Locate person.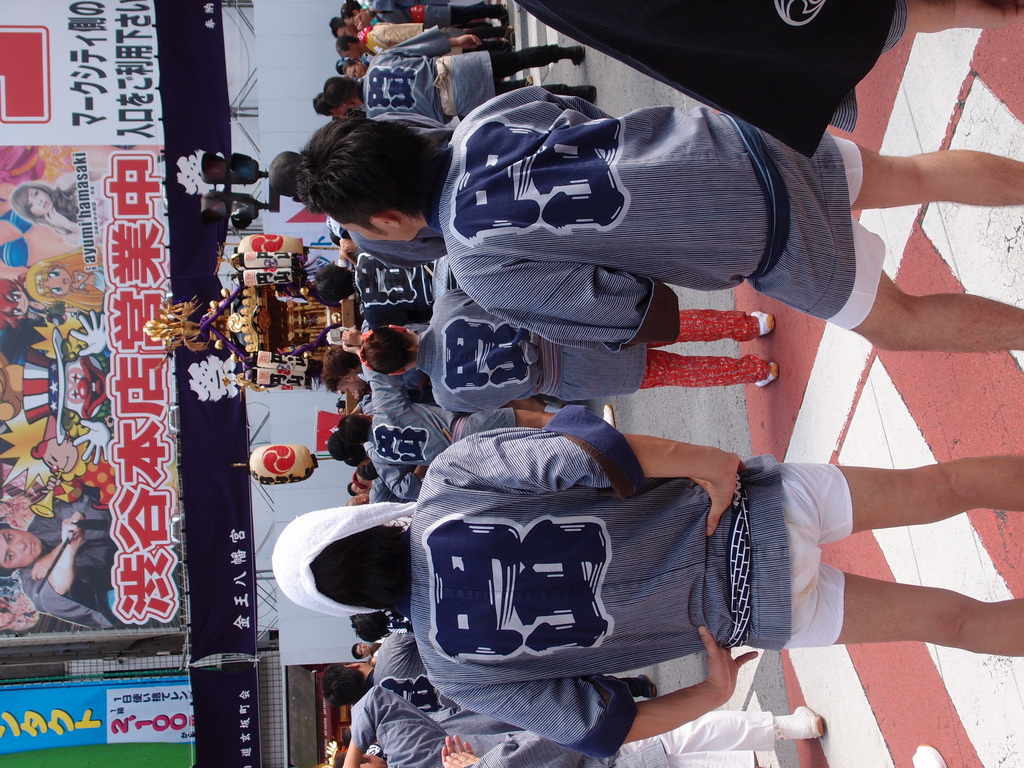
Bounding box: crop(358, 287, 774, 415).
